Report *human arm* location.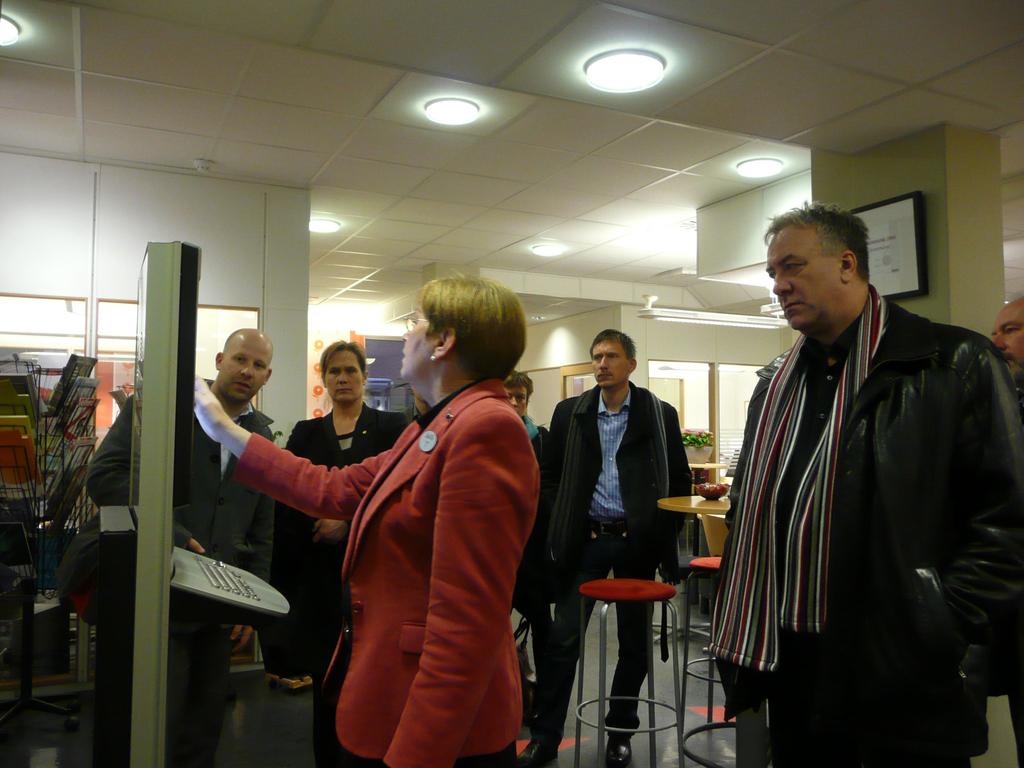
Report: box(383, 413, 532, 767).
